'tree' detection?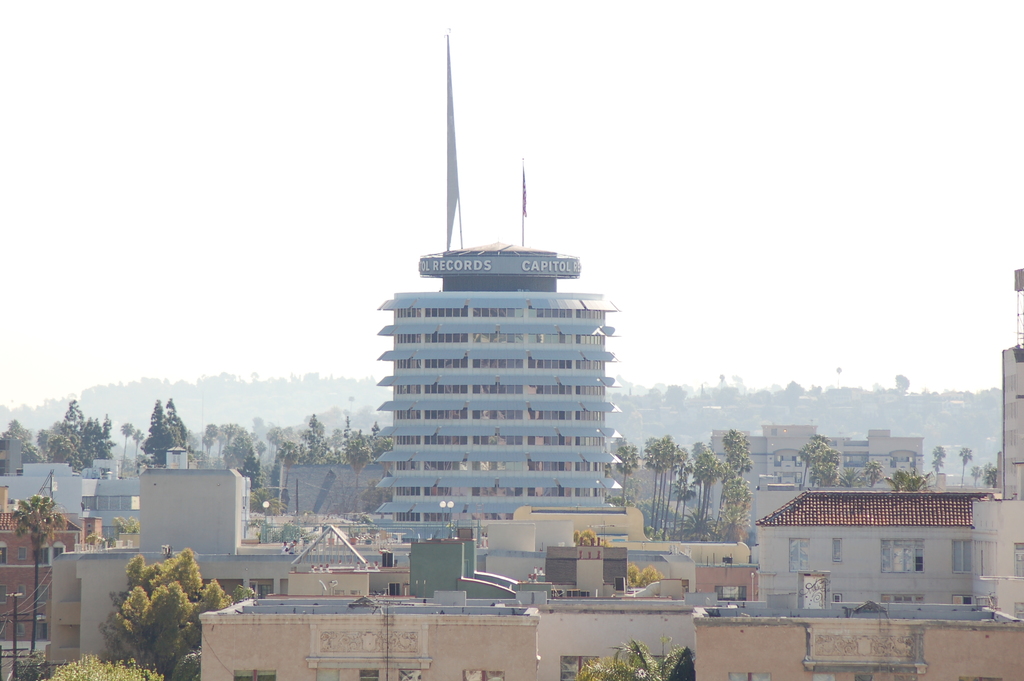
(0, 422, 22, 480)
